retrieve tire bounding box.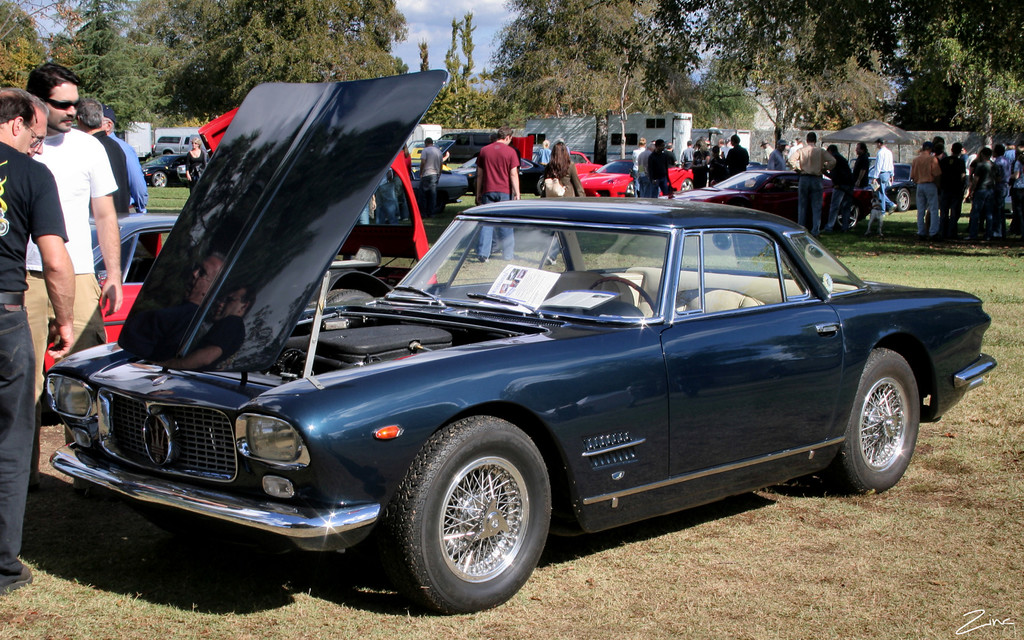
Bounding box: <bbox>386, 439, 540, 611</bbox>.
